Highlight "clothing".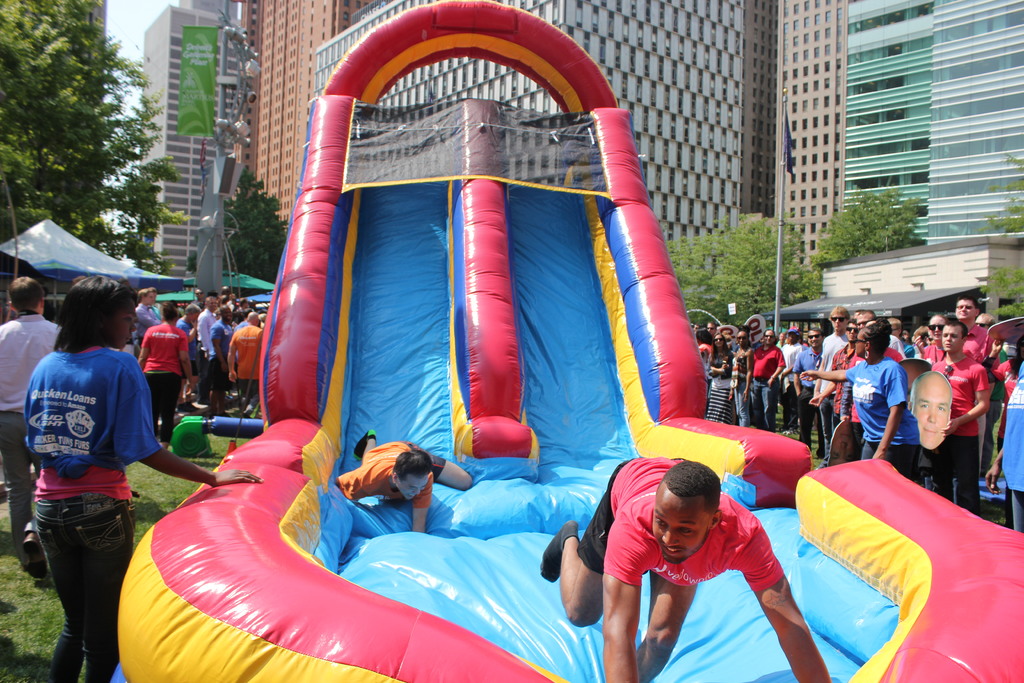
Highlighted region: box=[753, 344, 786, 424].
